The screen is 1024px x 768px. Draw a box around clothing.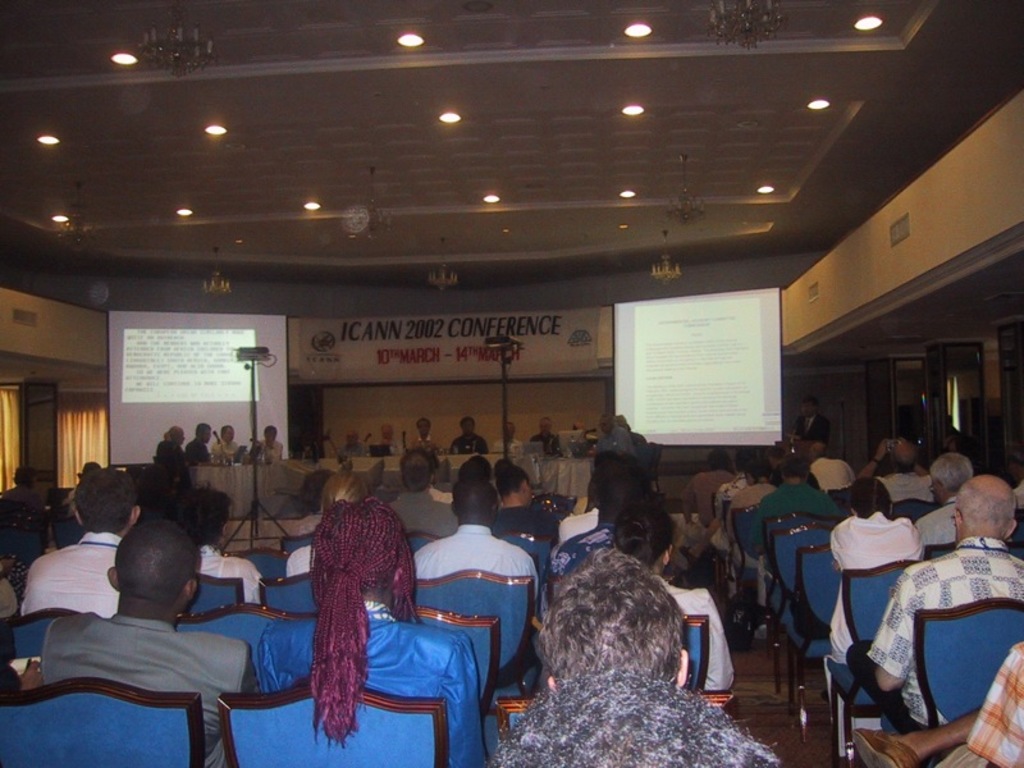
(493, 436, 525, 452).
